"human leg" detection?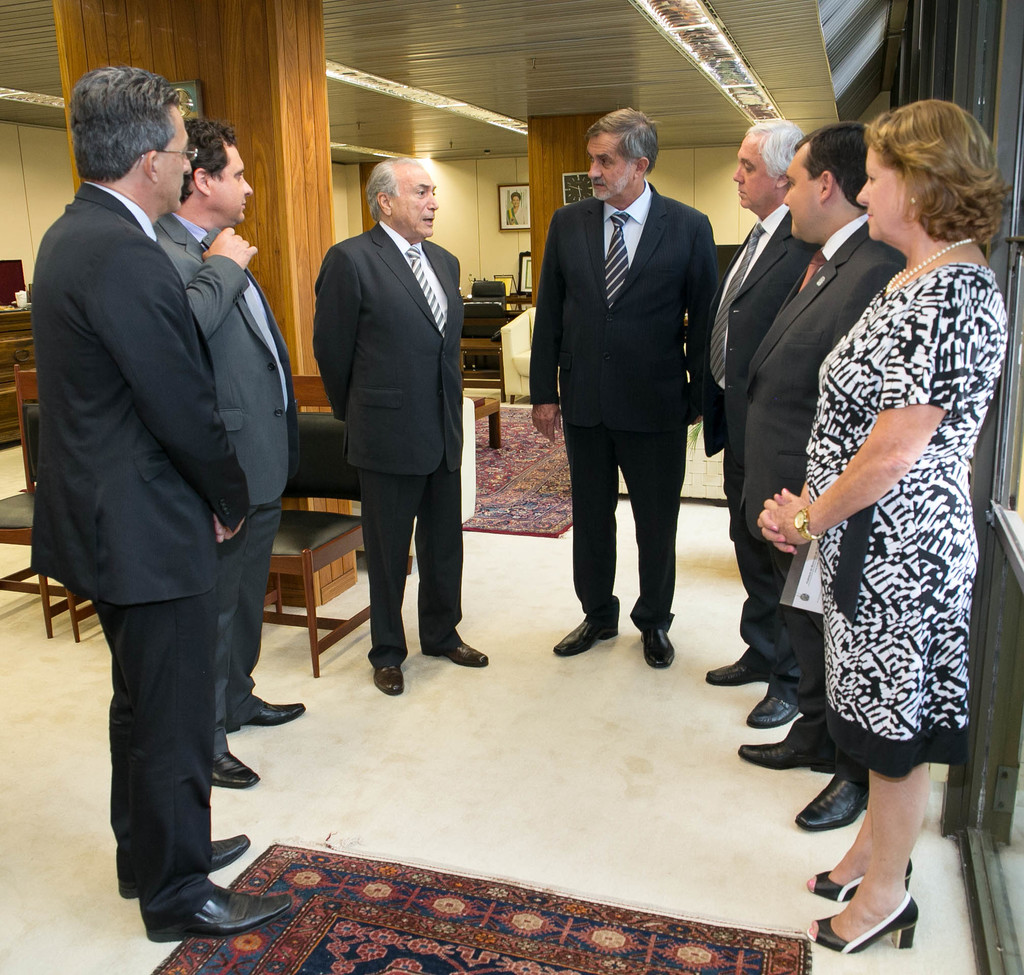
region(733, 671, 830, 768)
